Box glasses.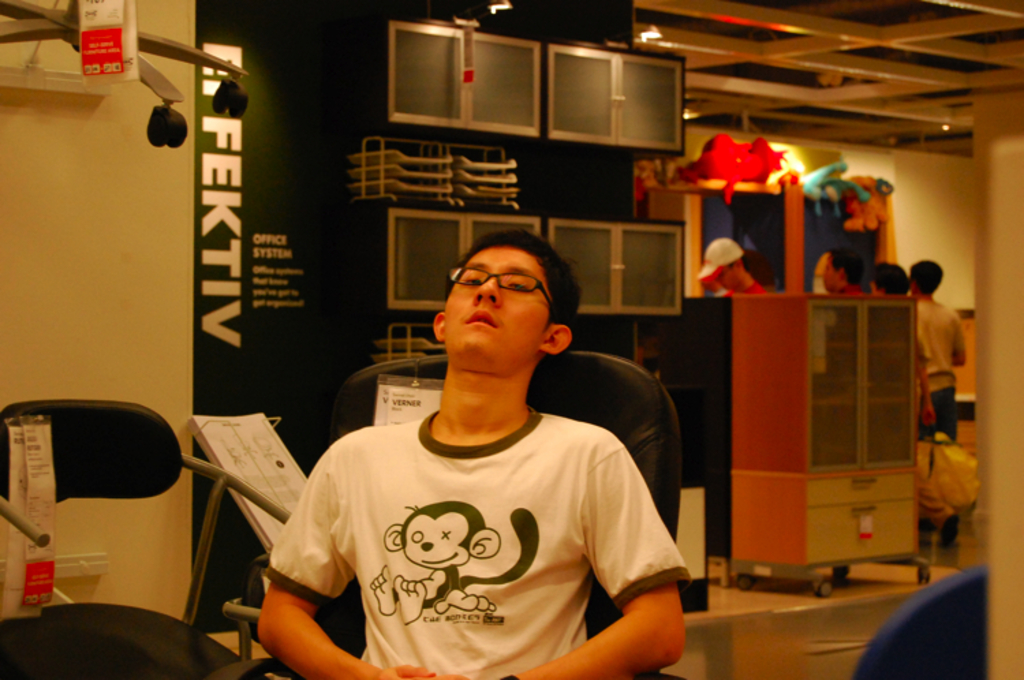
detection(444, 264, 554, 318).
